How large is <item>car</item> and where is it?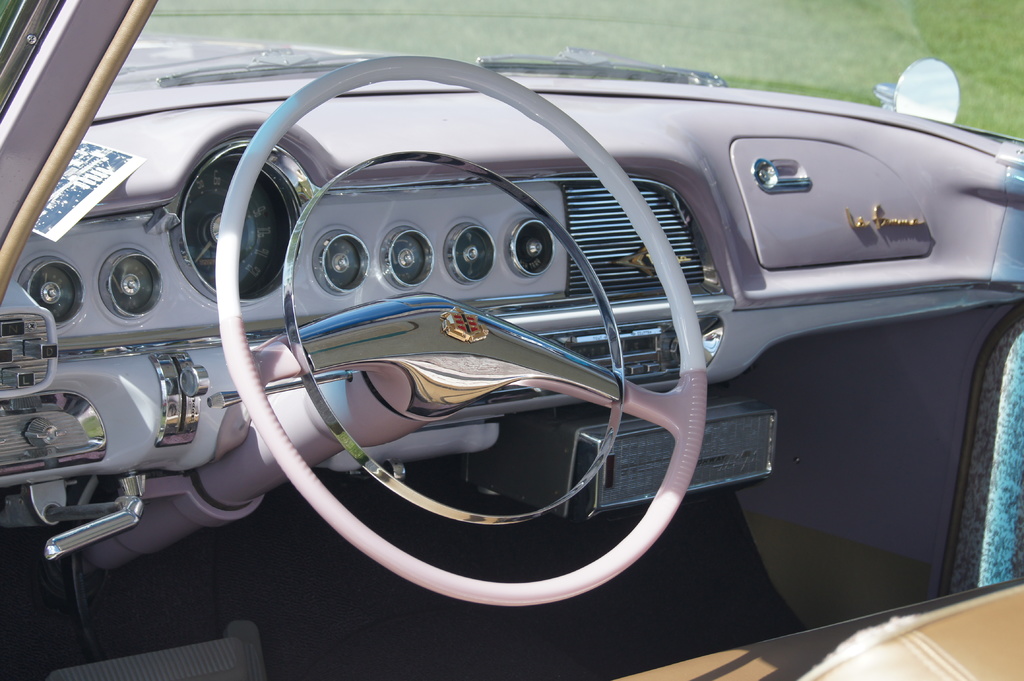
Bounding box: crop(1, 0, 1023, 680).
